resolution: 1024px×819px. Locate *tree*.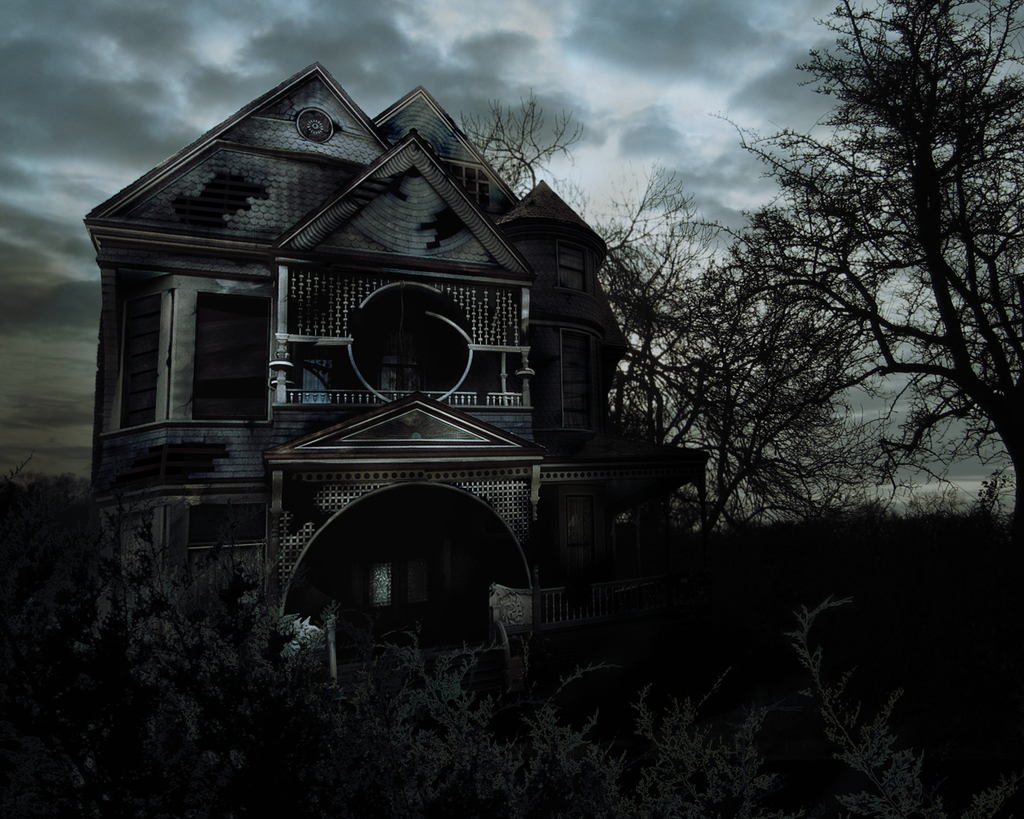
[x1=457, y1=86, x2=583, y2=202].
